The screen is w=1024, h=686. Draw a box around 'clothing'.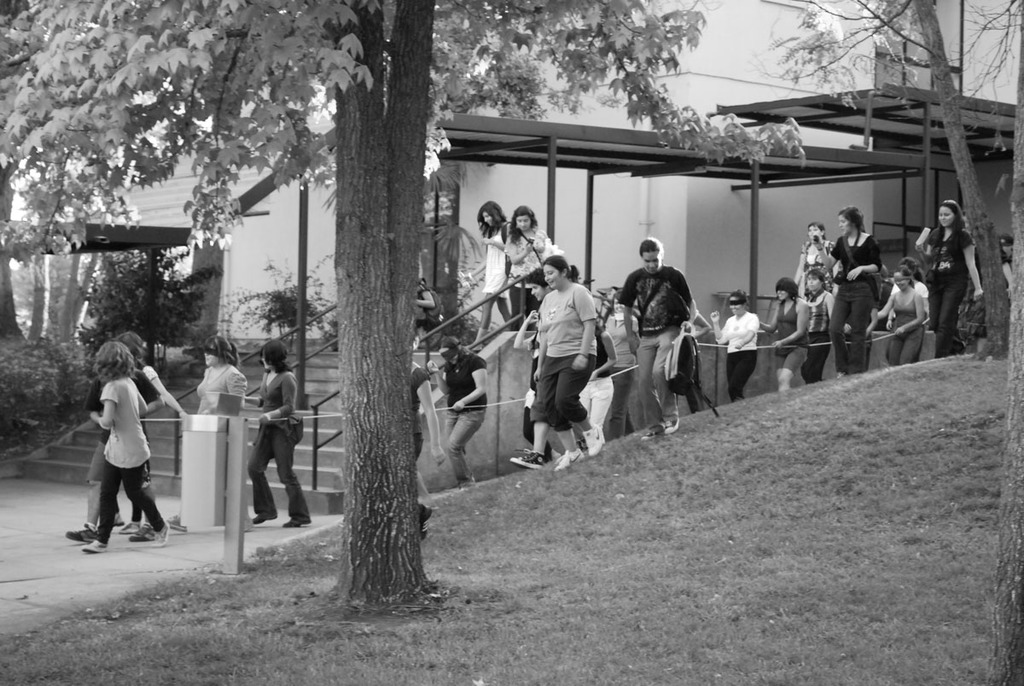
[x1=542, y1=285, x2=588, y2=427].
